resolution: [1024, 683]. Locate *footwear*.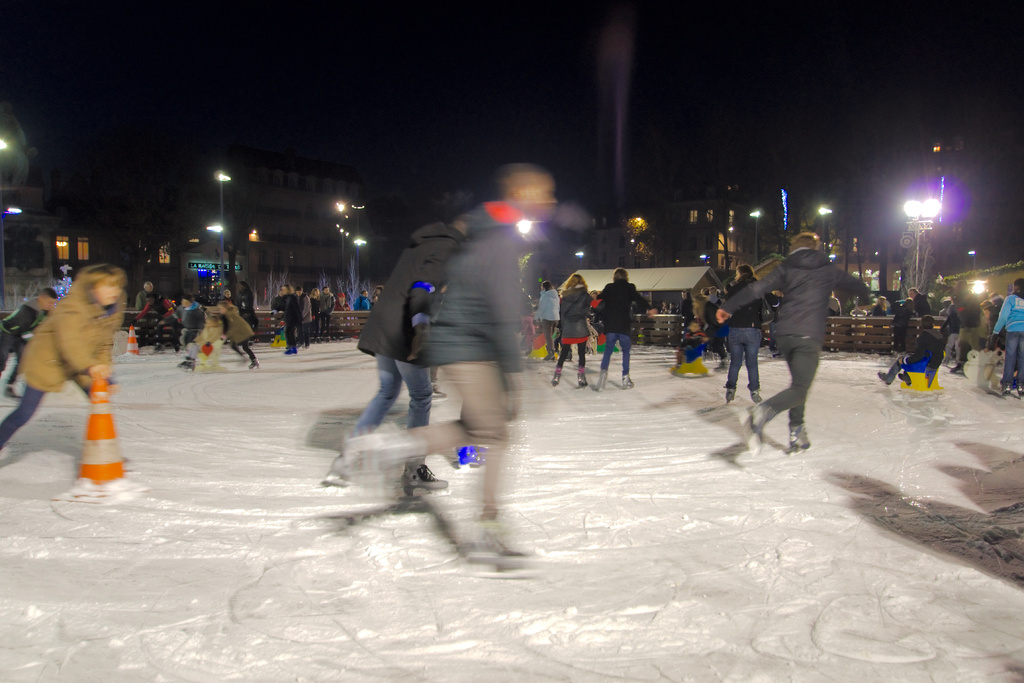
[285, 344, 301, 358].
